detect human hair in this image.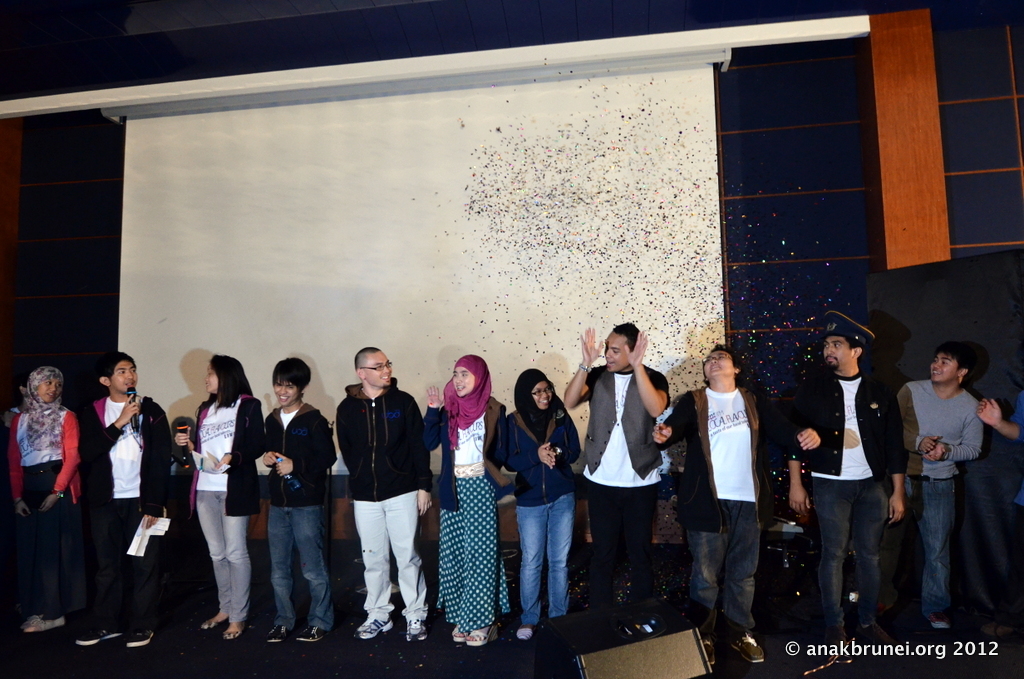
Detection: region(211, 353, 254, 409).
